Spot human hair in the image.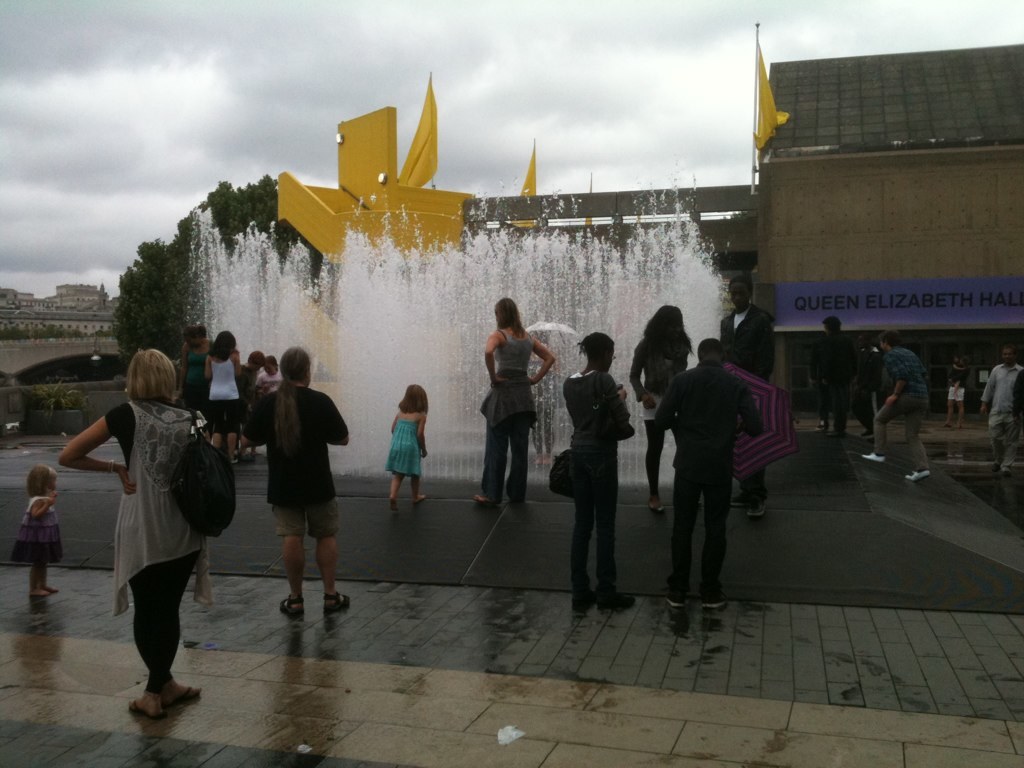
human hair found at bbox(641, 303, 695, 353).
